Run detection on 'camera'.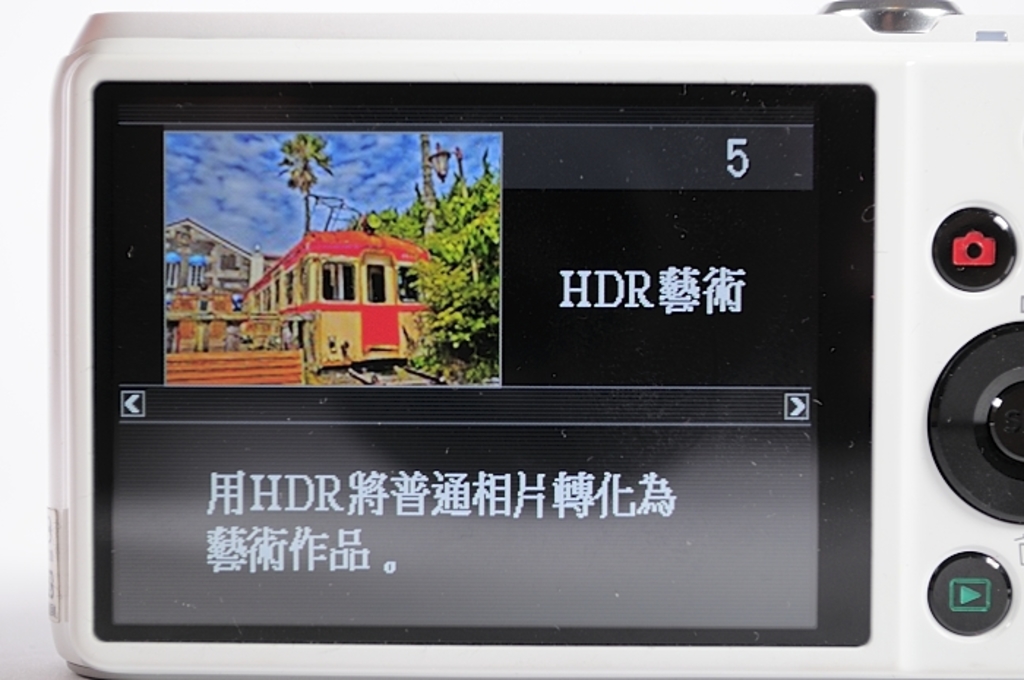
Result: detection(53, 0, 1023, 679).
